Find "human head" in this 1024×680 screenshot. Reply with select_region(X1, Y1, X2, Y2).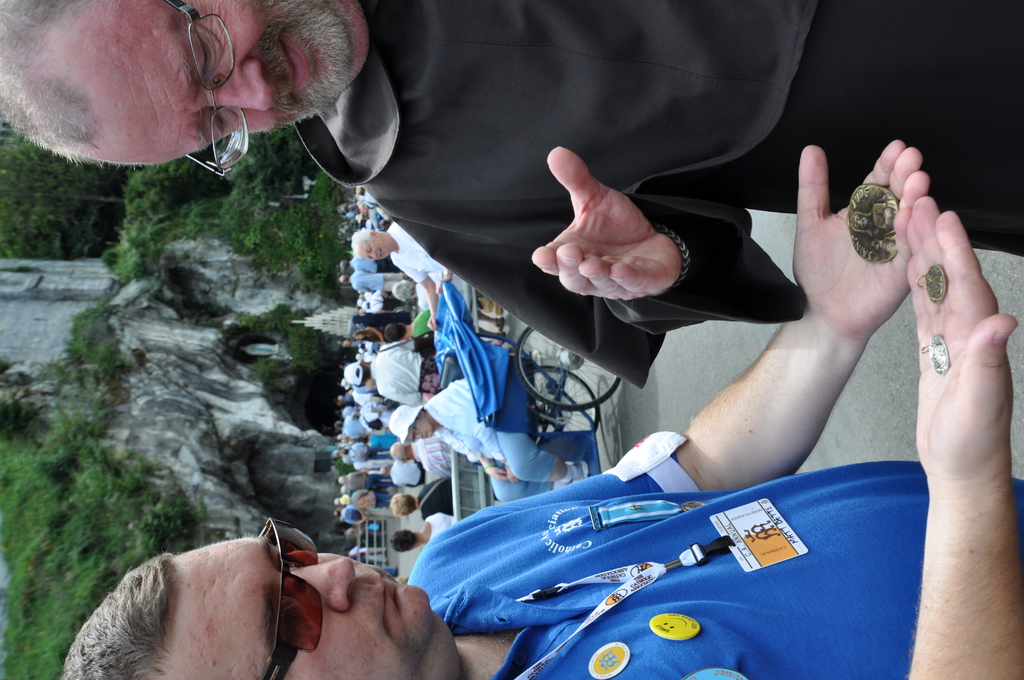
select_region(355, 185, 369, 197).
